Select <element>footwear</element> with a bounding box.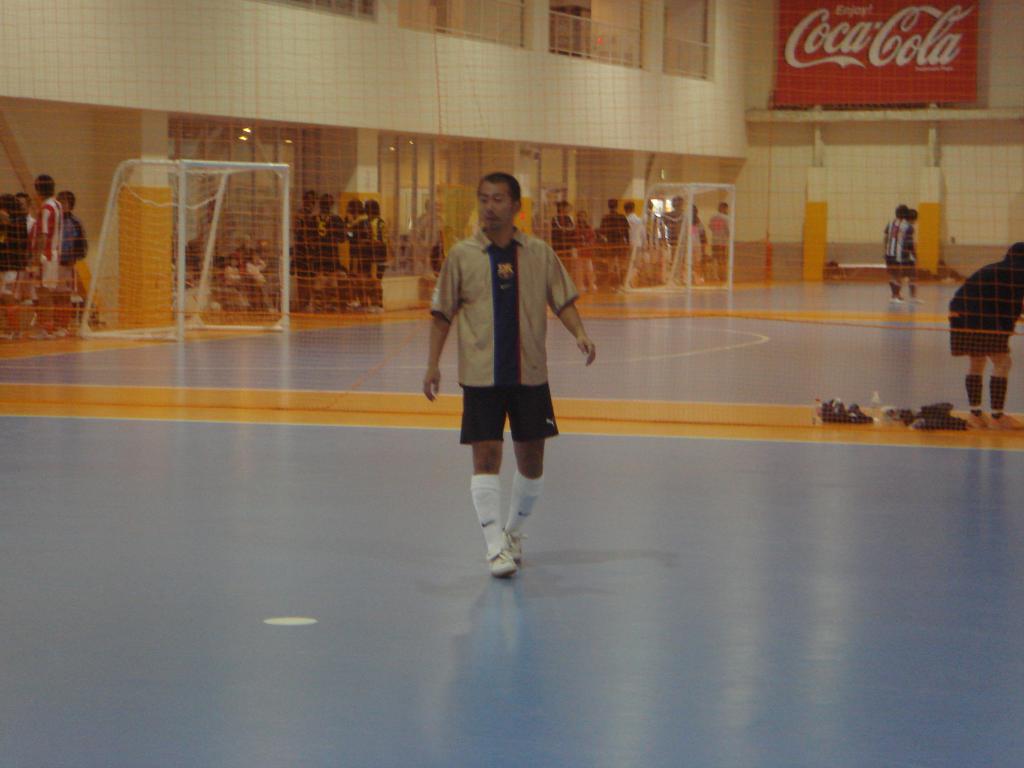
[963,413,985,426].
